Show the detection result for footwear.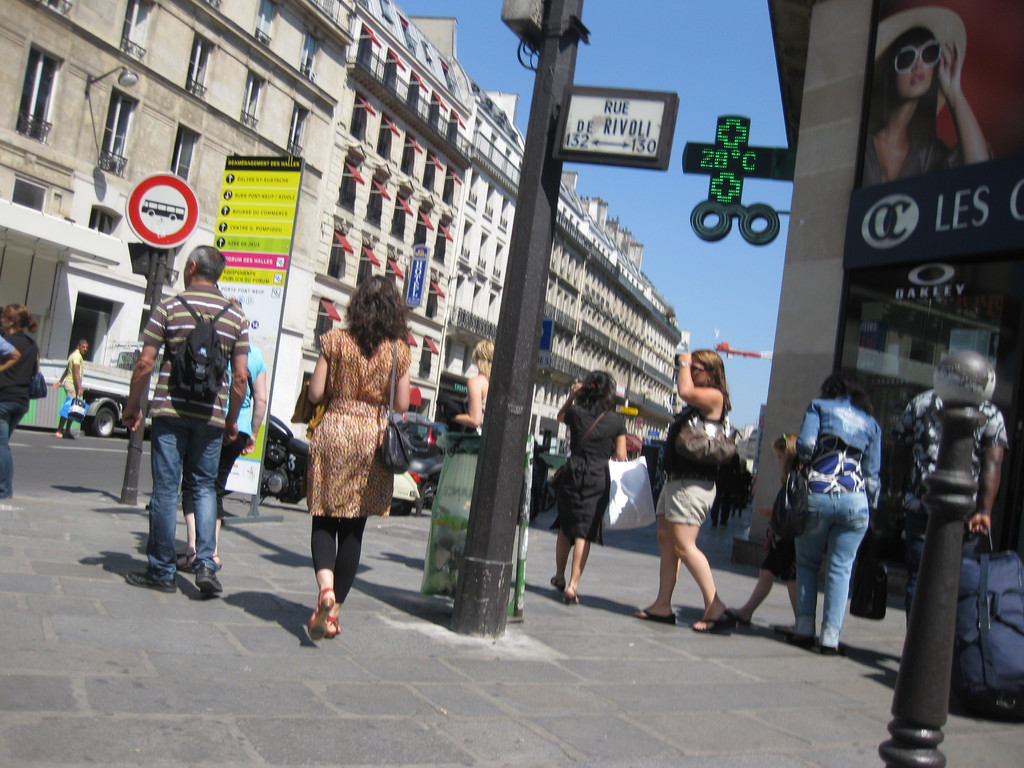
(left=566, top=583, right=579, bottom=606).
